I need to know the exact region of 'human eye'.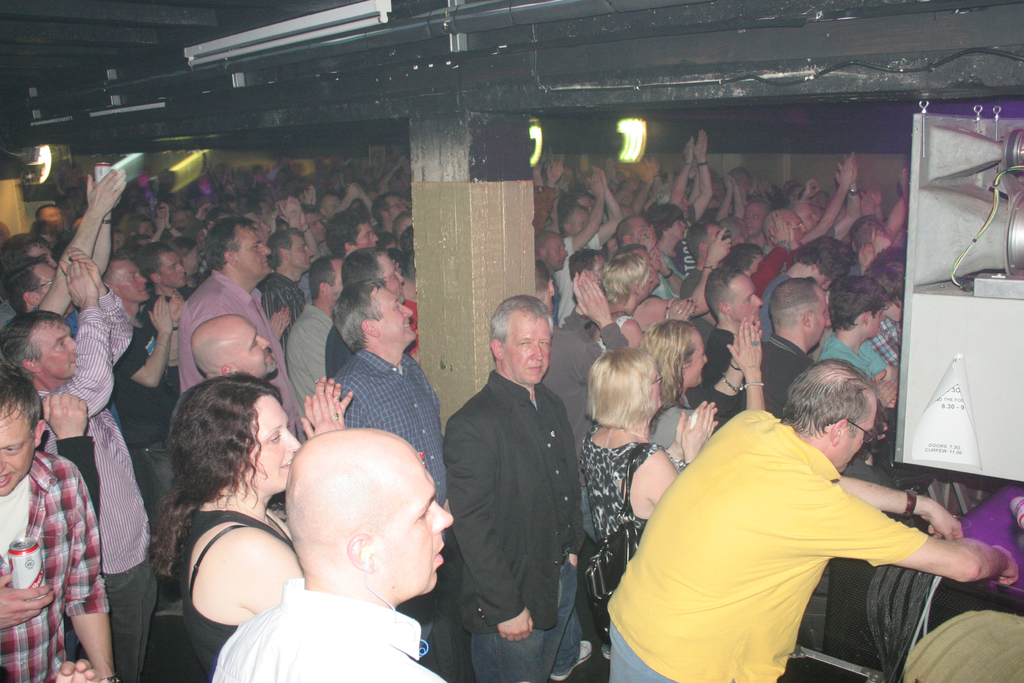
Region: [x1=300, y1=242, x2=309, y2=249].
